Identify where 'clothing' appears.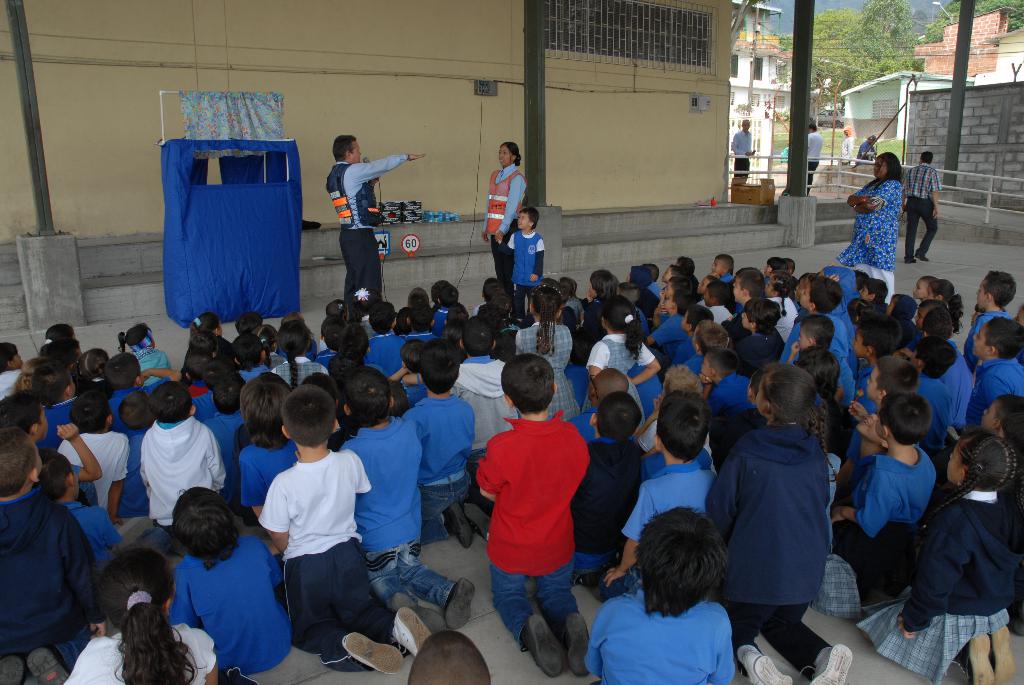
Appears at 610 452 733 598.
